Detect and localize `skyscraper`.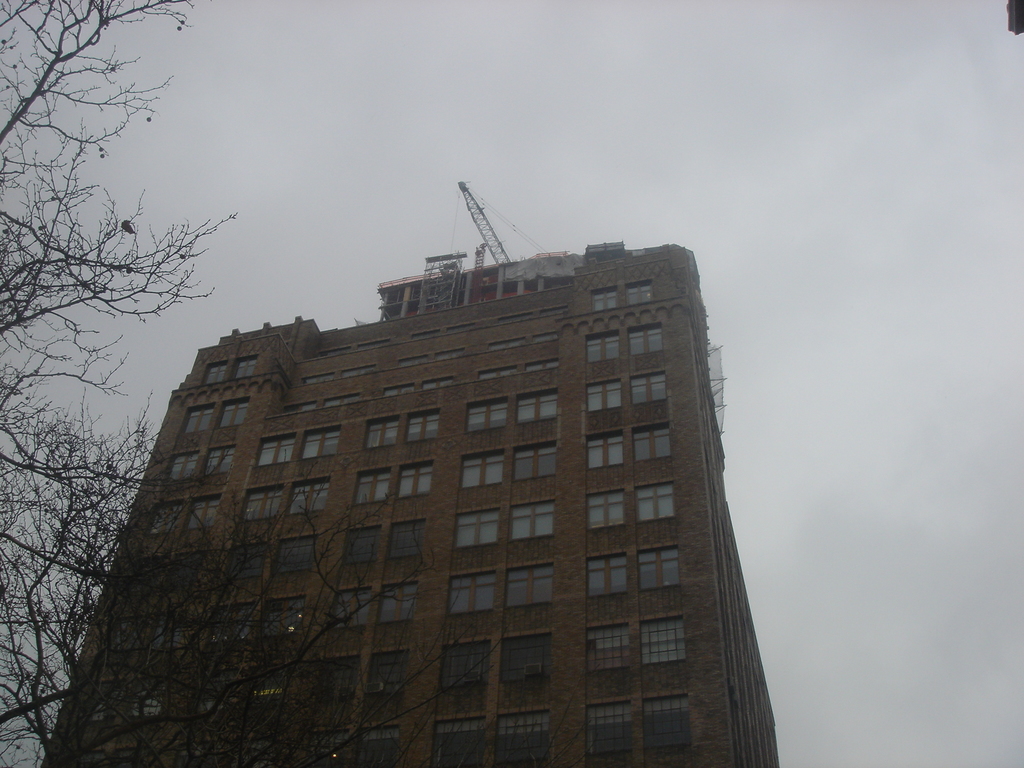
Localized at <box>91,195,809,765</box>.
